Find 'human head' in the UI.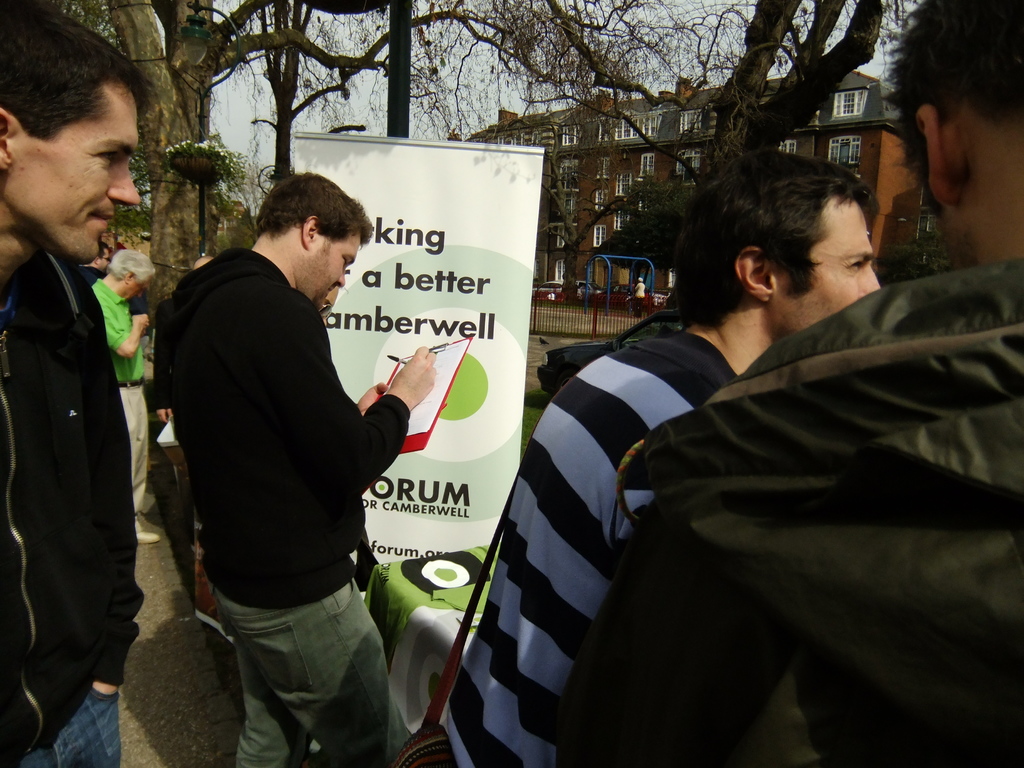
UI element at l=88, t=236, r=115, b=279.
